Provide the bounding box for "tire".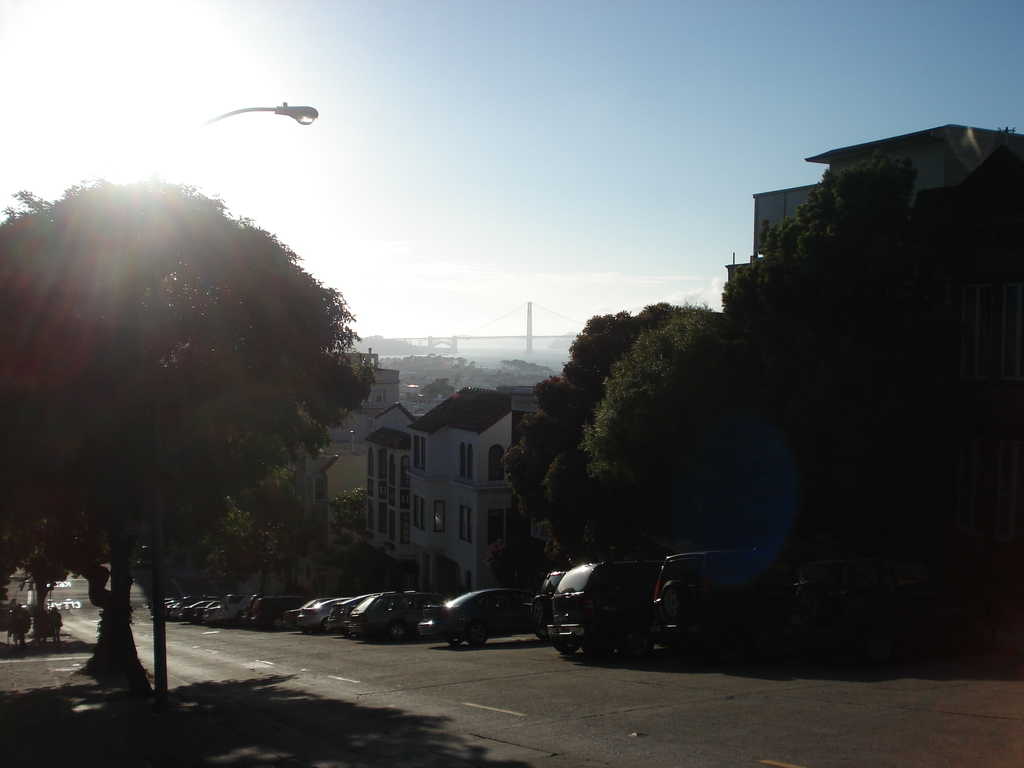
select_region(465, 617, 490, 648).
